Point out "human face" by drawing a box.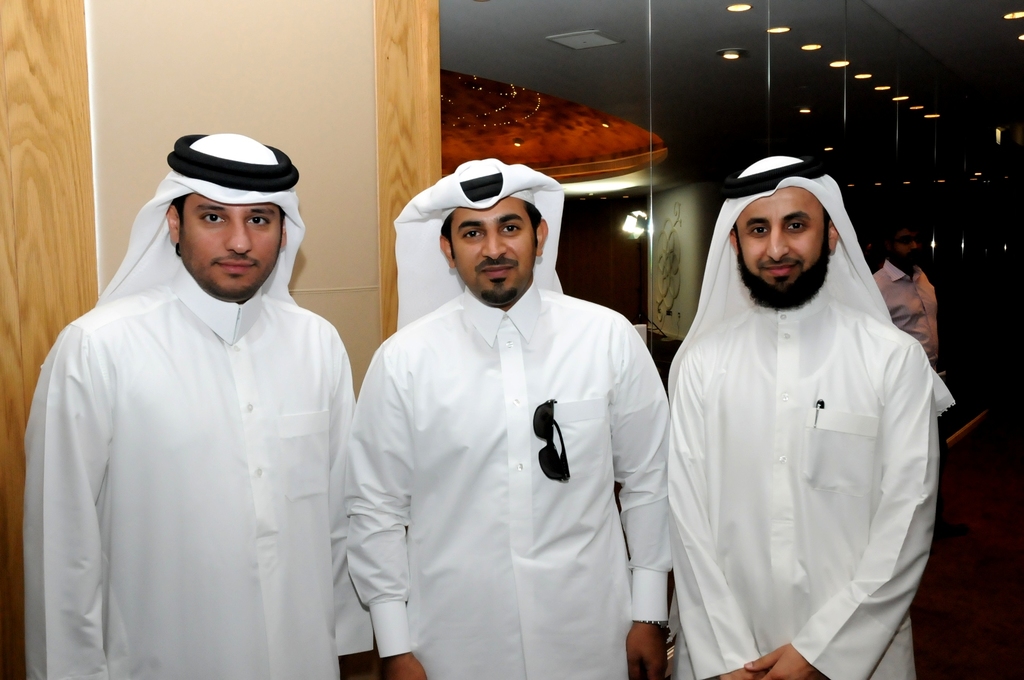
891/229/916/261.
